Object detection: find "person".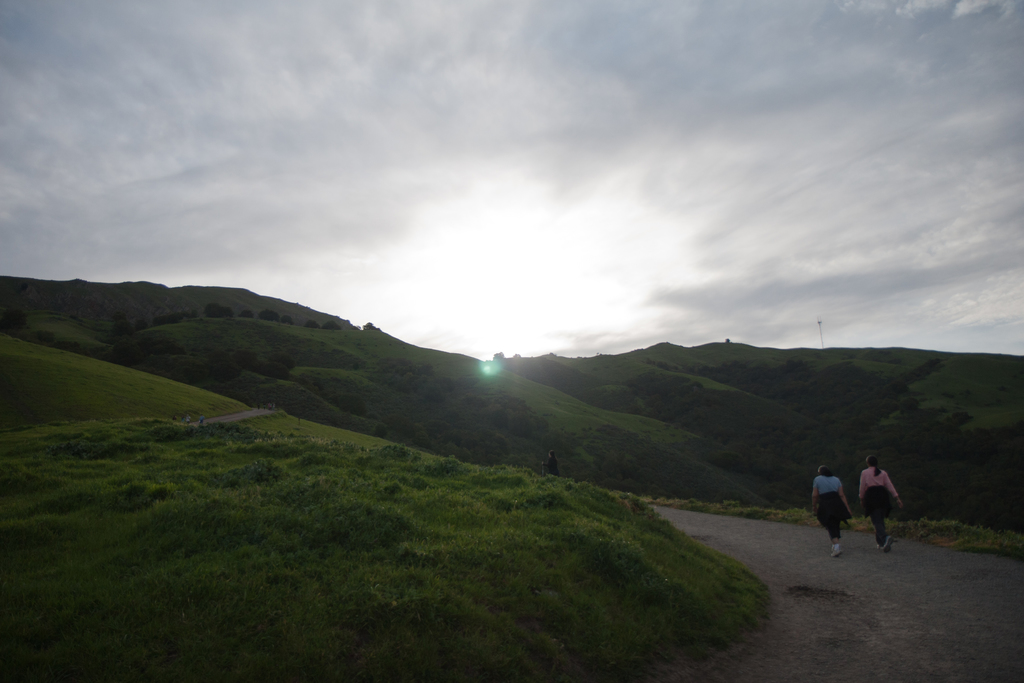
196,414,207,428.
